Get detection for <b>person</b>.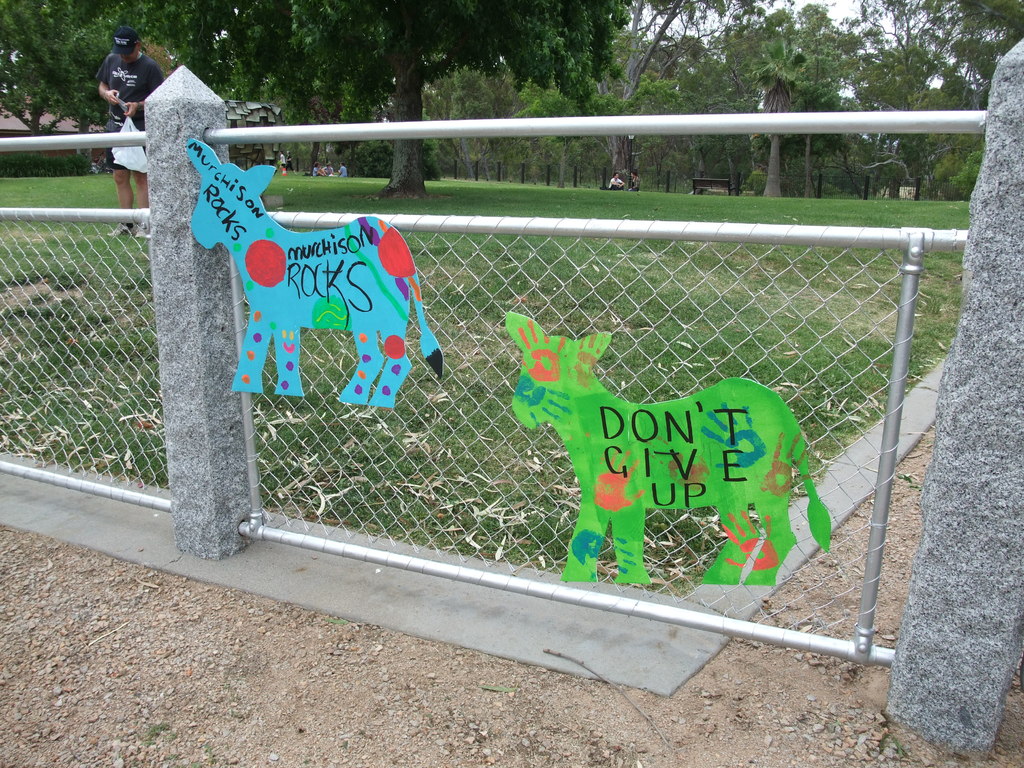
Detection: (left=334, top=165, right=351, bottom=177).
